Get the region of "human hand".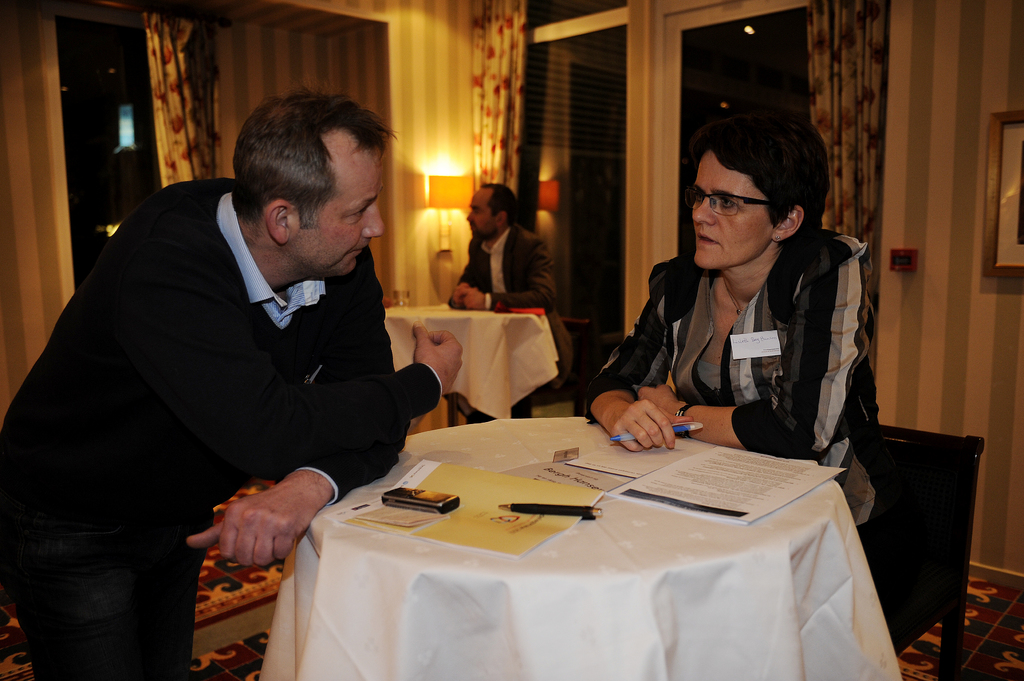
191 463 349 569.
